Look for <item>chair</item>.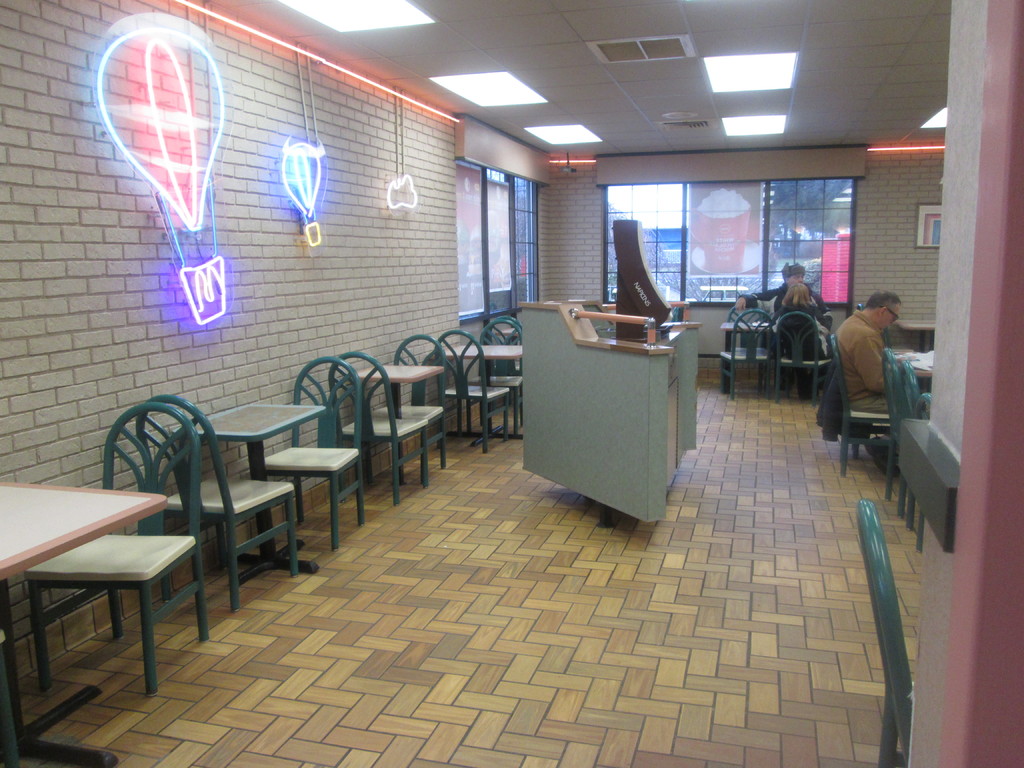
Found: x1=716 y1=311 x2=765 y2=401.
